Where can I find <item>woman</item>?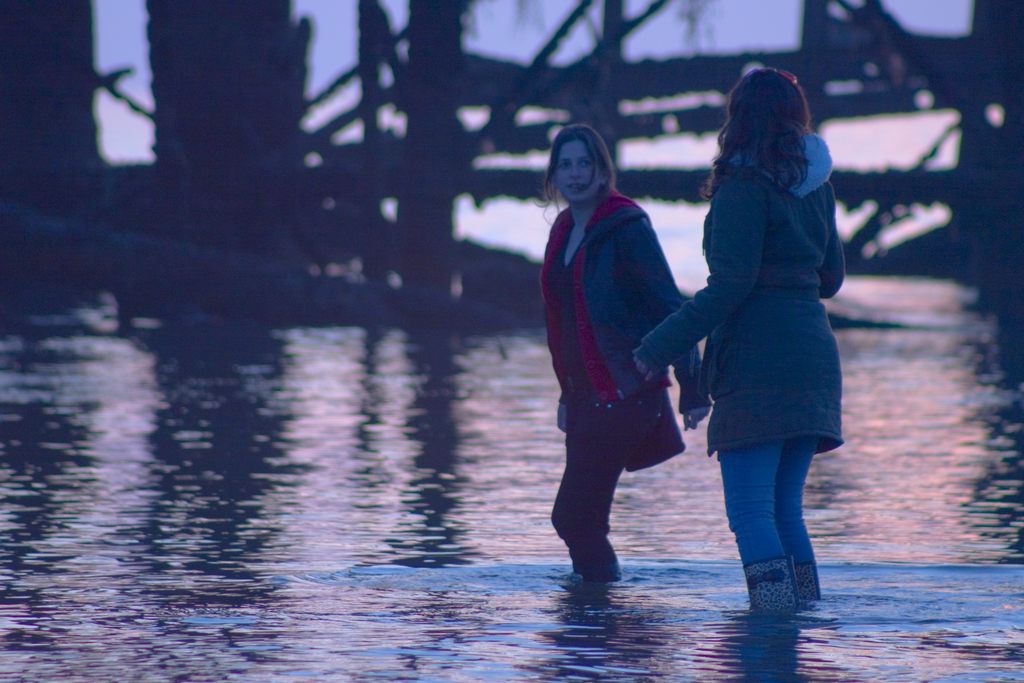
You can find it at x1=548 y1=119 x2=707 y2=582.
